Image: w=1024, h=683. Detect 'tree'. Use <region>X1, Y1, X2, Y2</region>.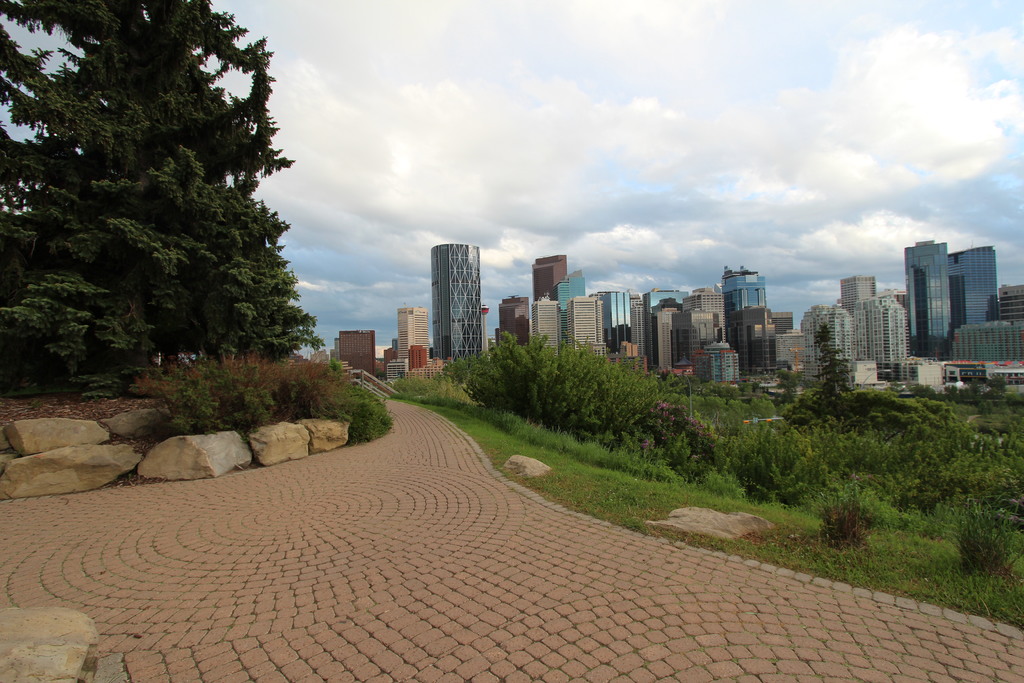
<region>36, 11, 339, 426</region>.
